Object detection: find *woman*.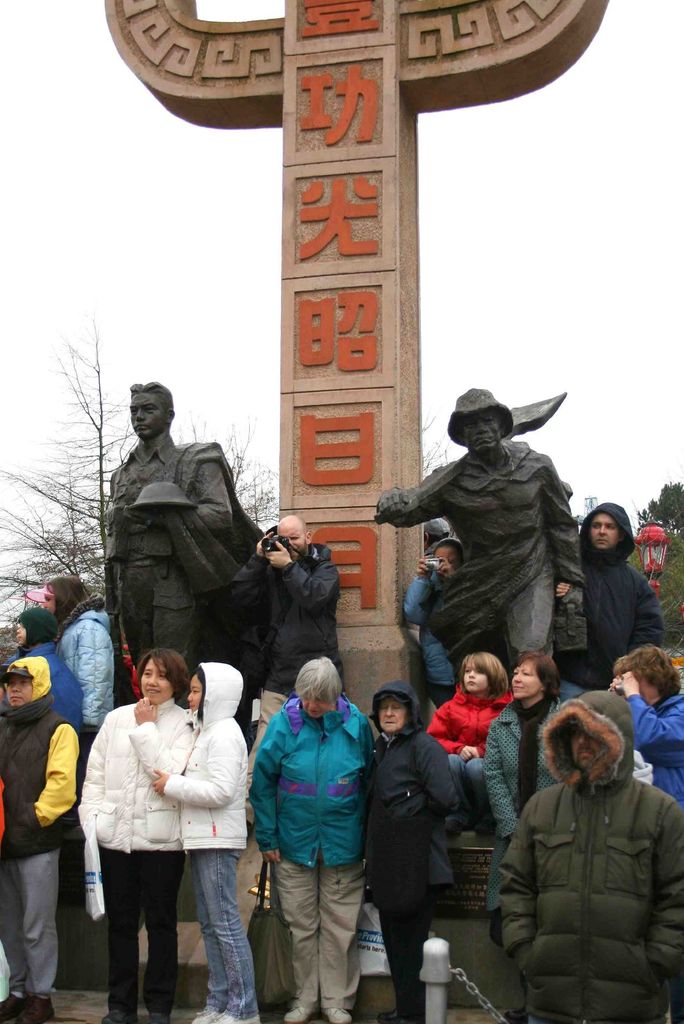
bbox=[604, 644, 681, 802].
